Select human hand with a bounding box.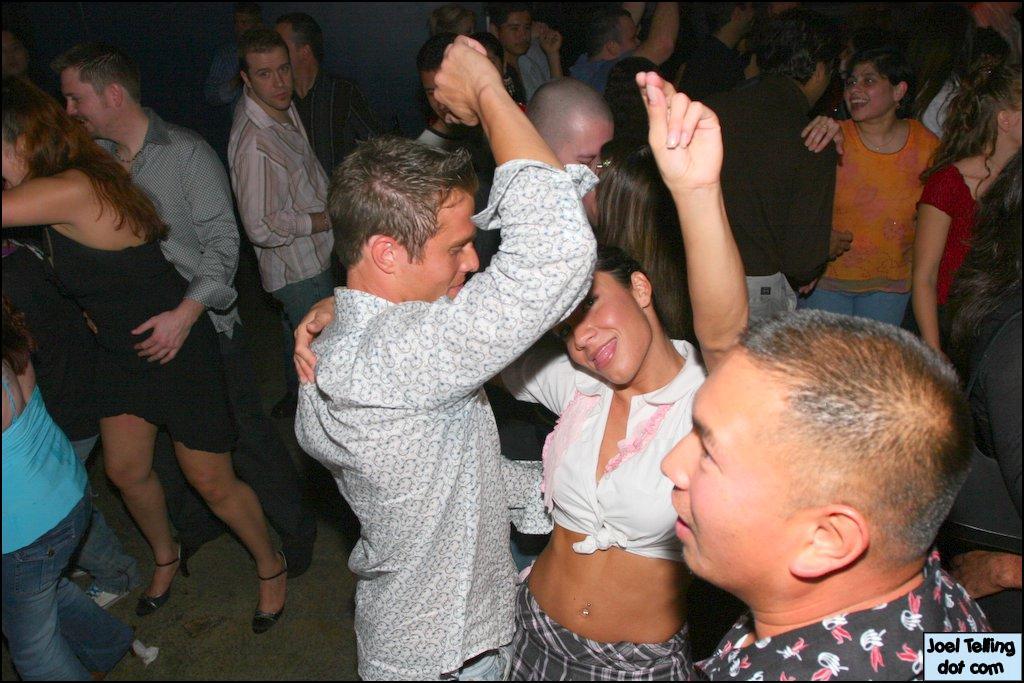
829/230/854/262.
